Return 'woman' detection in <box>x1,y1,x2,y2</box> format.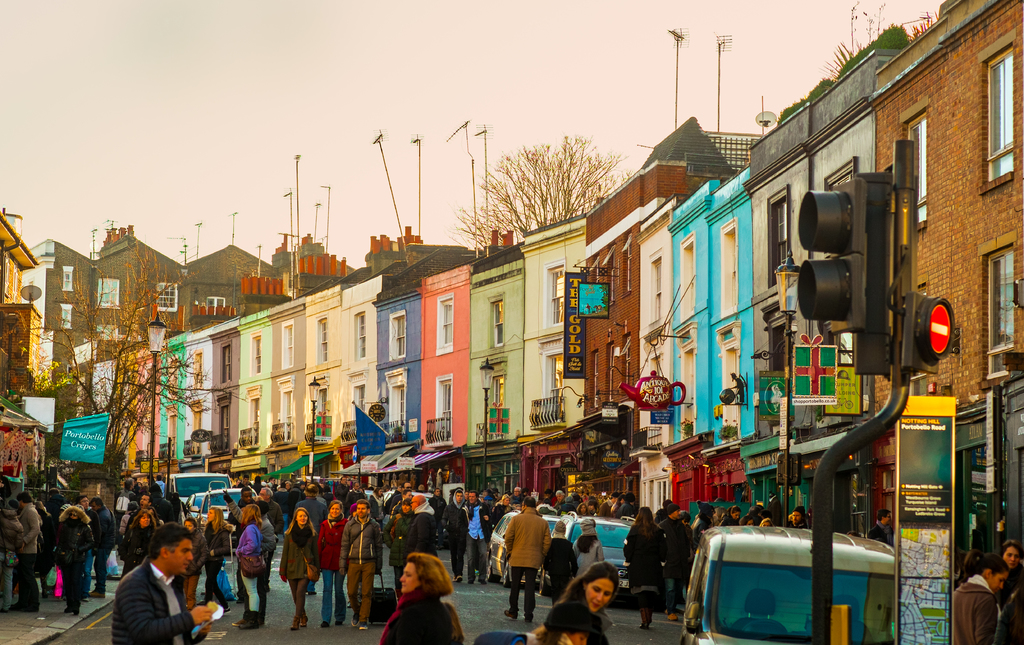
<box>387,550,454,642</box>.
